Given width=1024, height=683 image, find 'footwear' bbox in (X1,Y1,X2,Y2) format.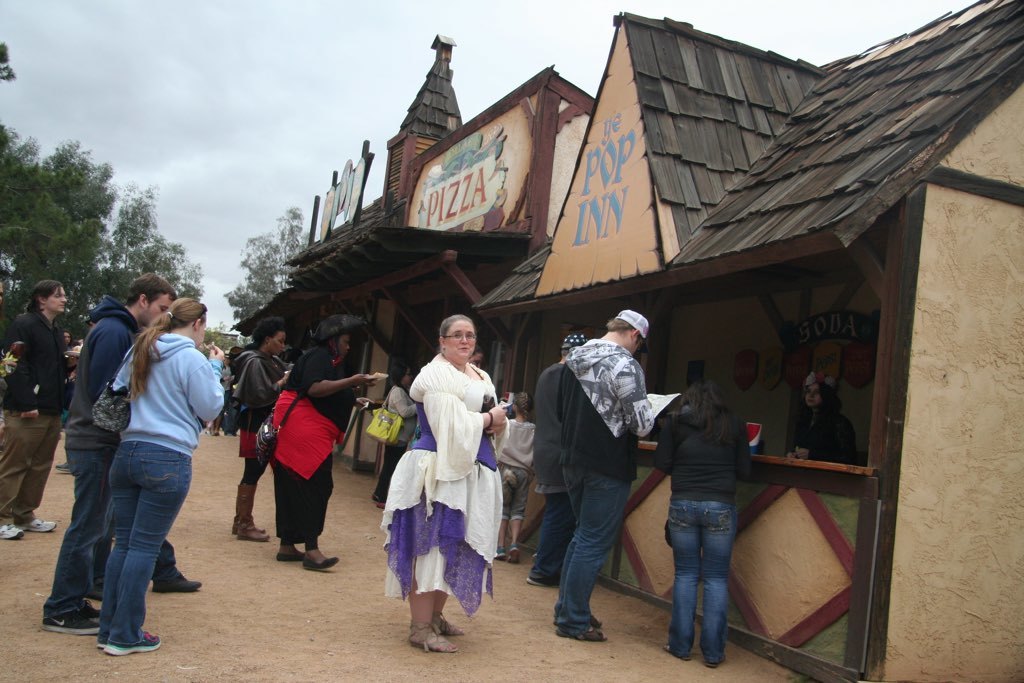
(496,550,502,563).
